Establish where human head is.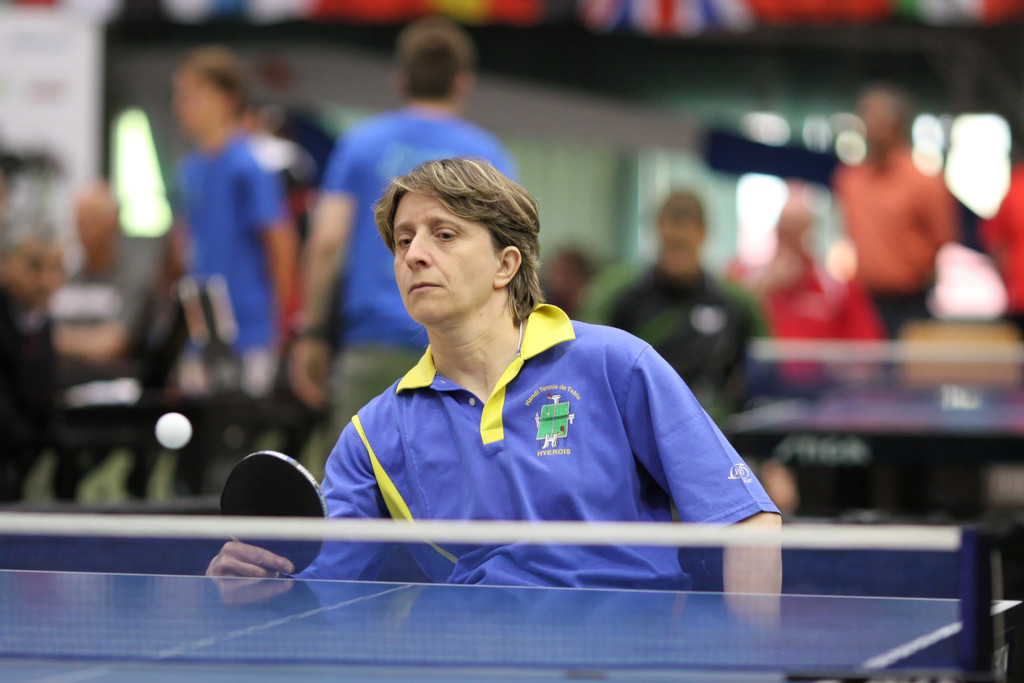
Established at box=[173, 49, 246, 144].
